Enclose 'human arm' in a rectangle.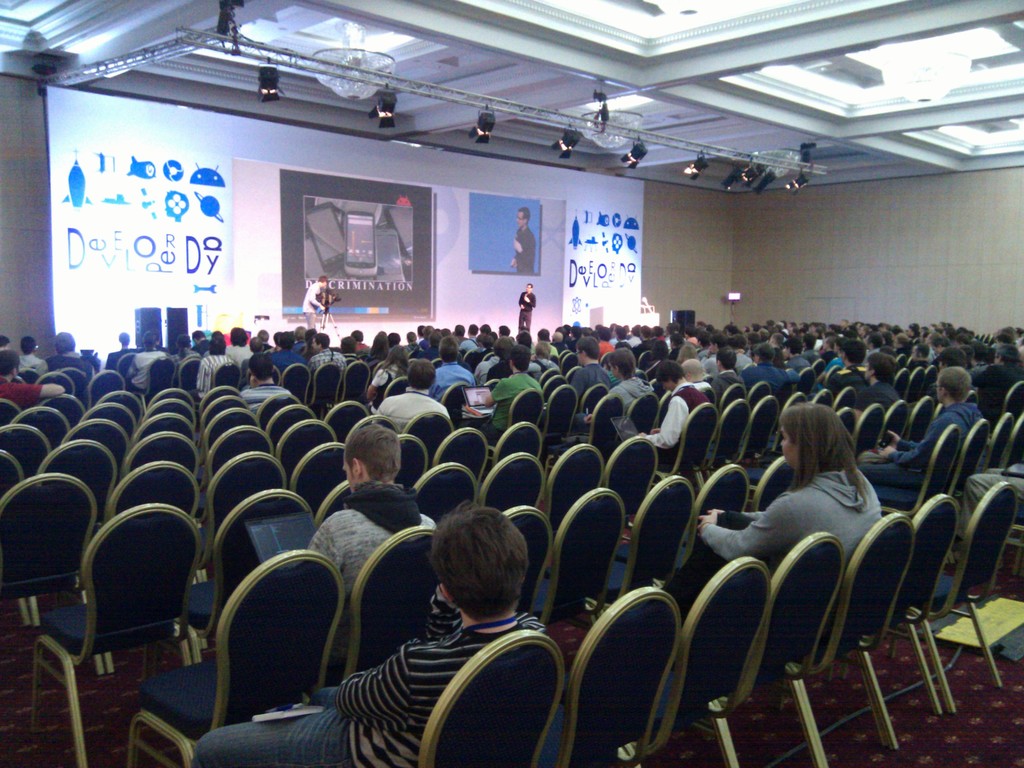
x1=883, y1=415, x2=948, y2=470.
